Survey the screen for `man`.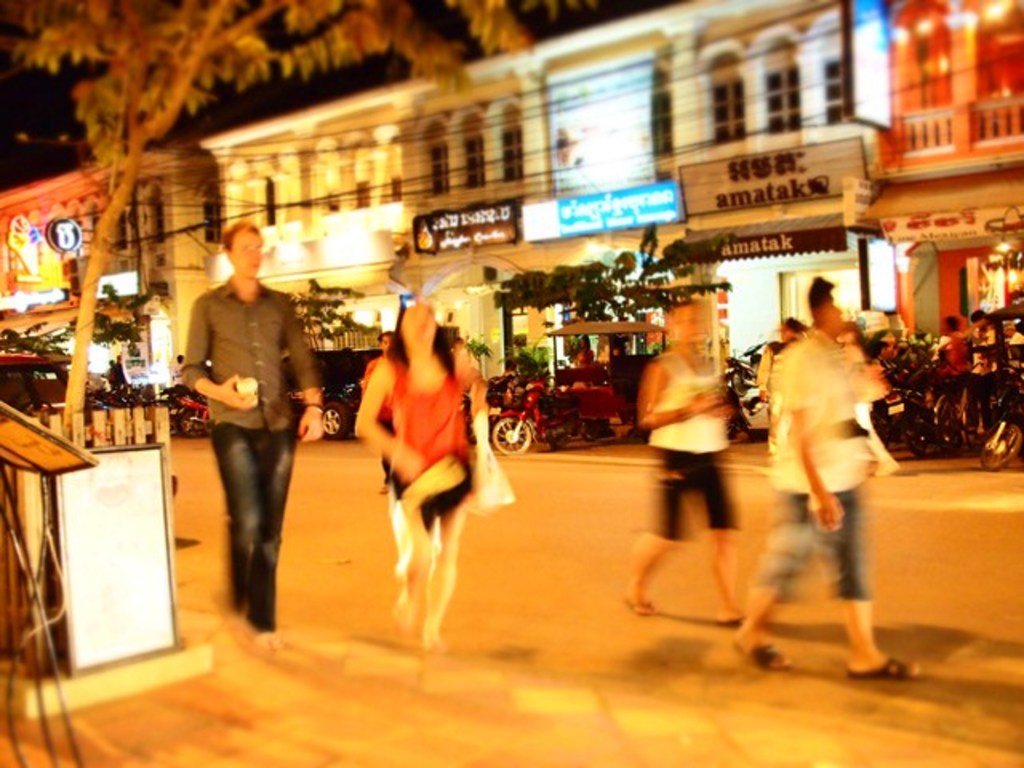
Survey found: pyautogui.locateOnScreen(973, 309, 998, 434).
